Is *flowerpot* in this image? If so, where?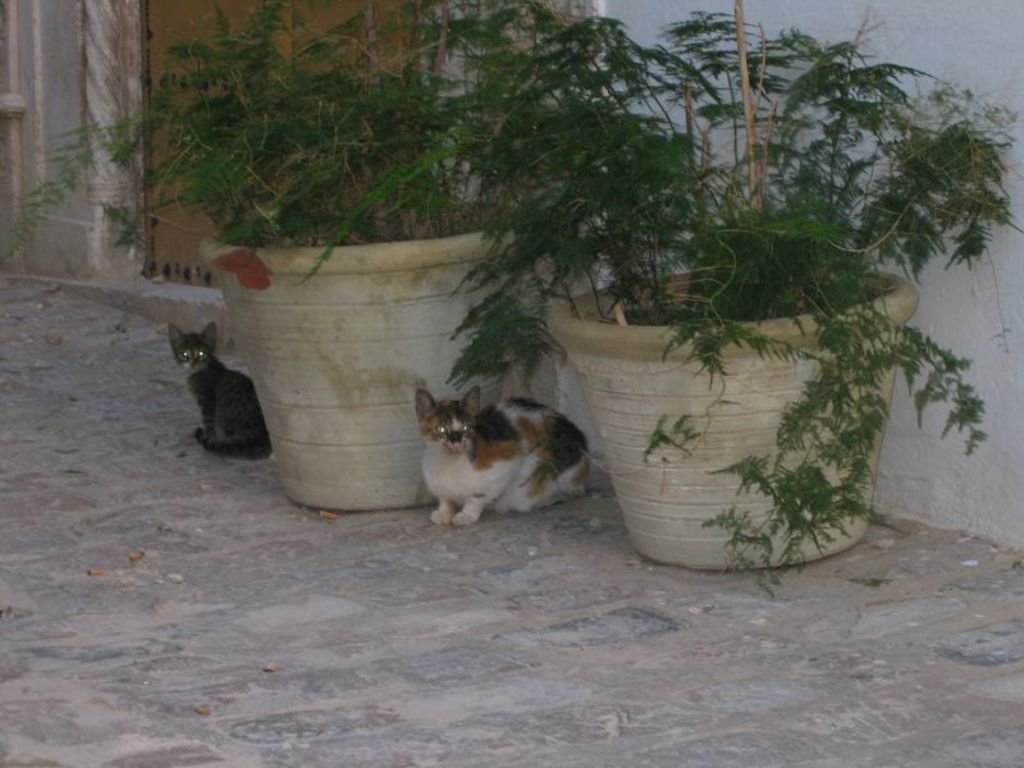
Yes, at <bbox>562, 264, 941, 589</bbox>.
